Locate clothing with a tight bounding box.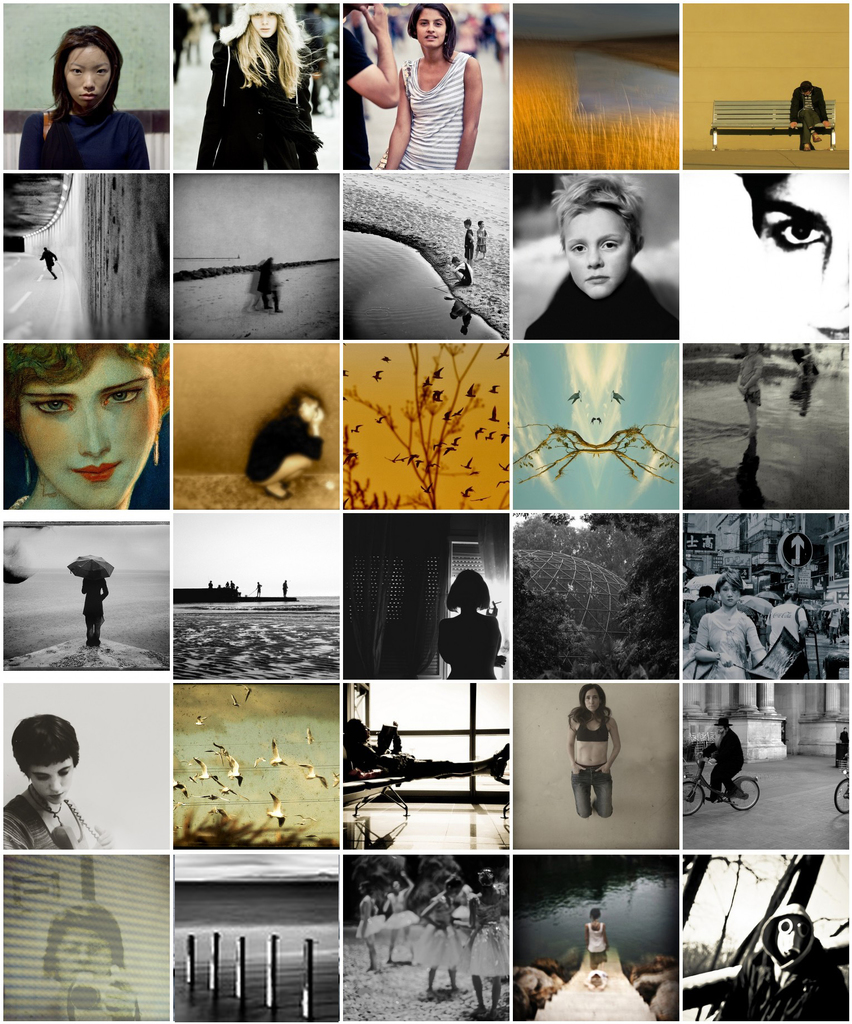
(x1=342, y1=23, x2=378, y2=170).
